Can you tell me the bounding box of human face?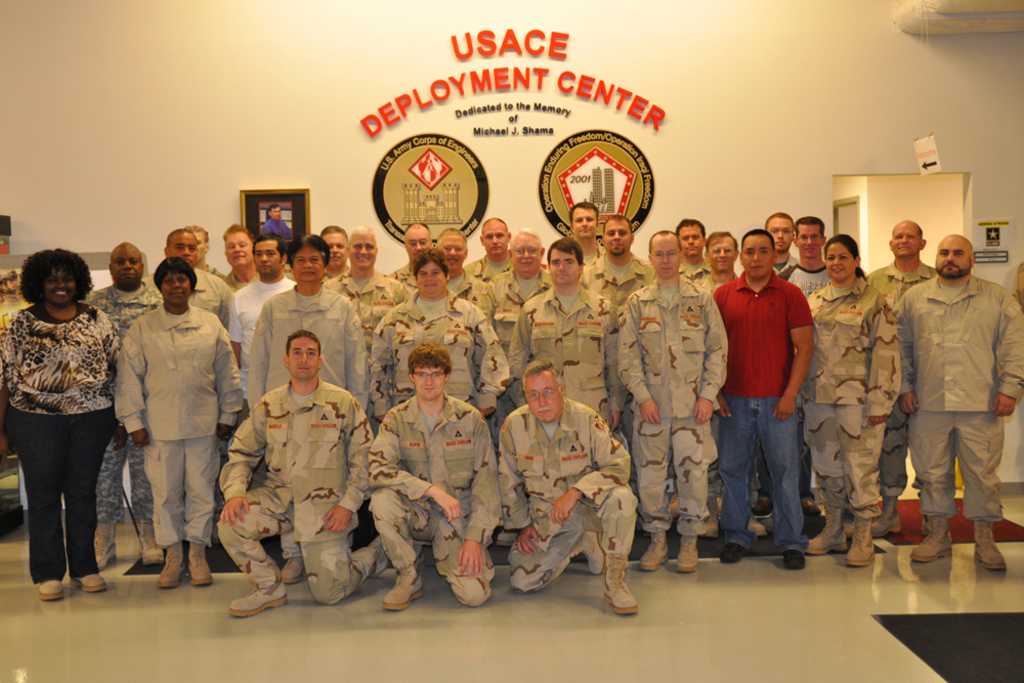
crop(113, 246, 142, 289).
